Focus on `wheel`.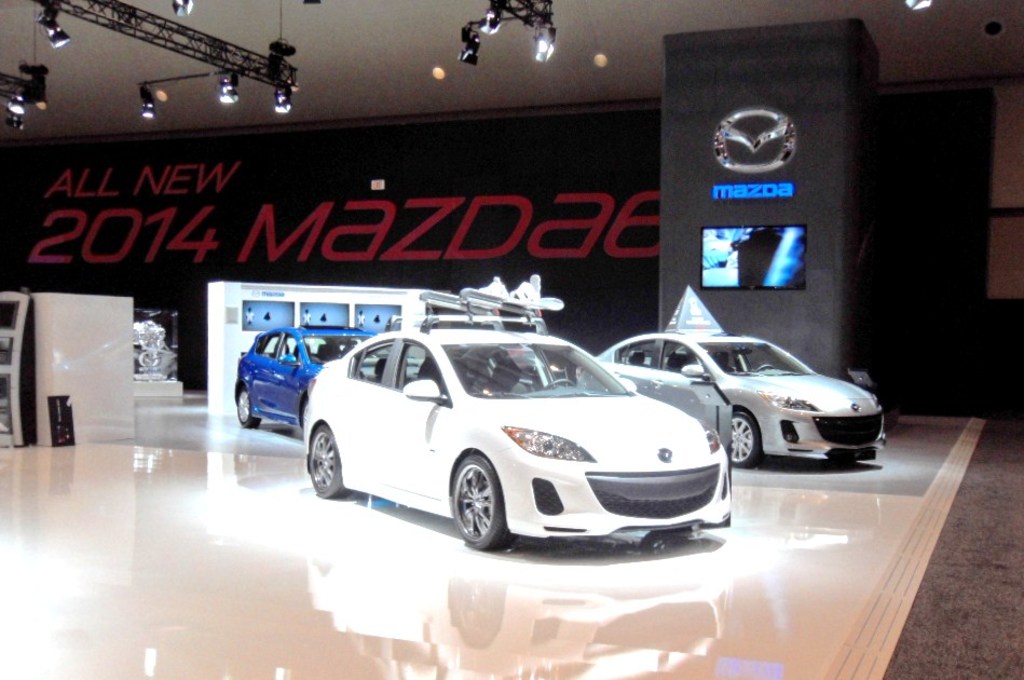
Focused at <box>306,425,350,498</box>.
